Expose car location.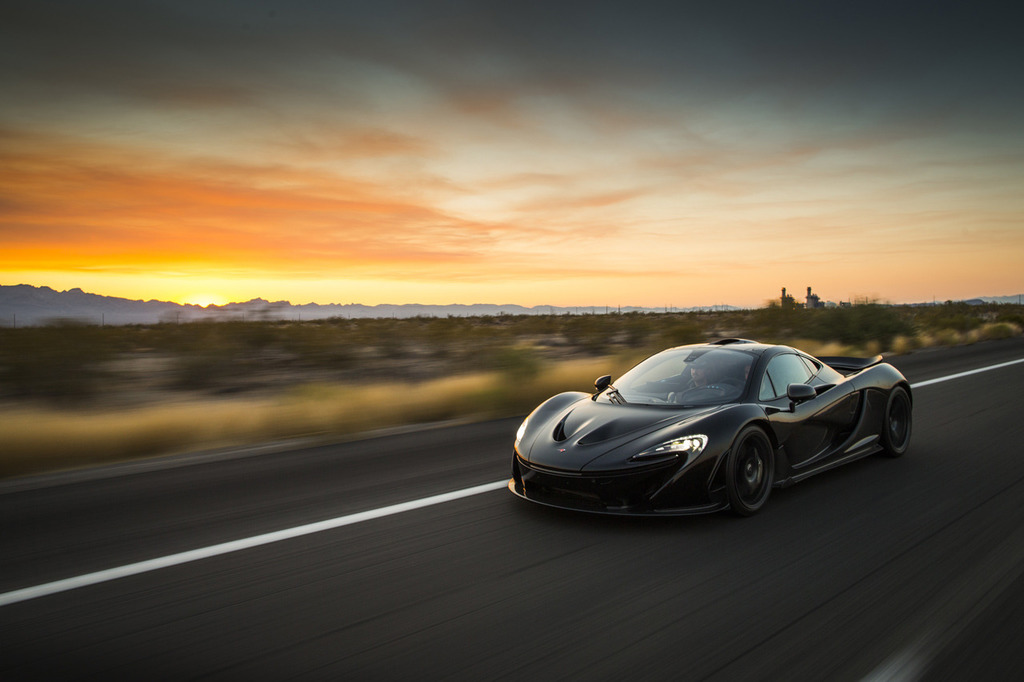
Exposed at 508/338/912/517.
